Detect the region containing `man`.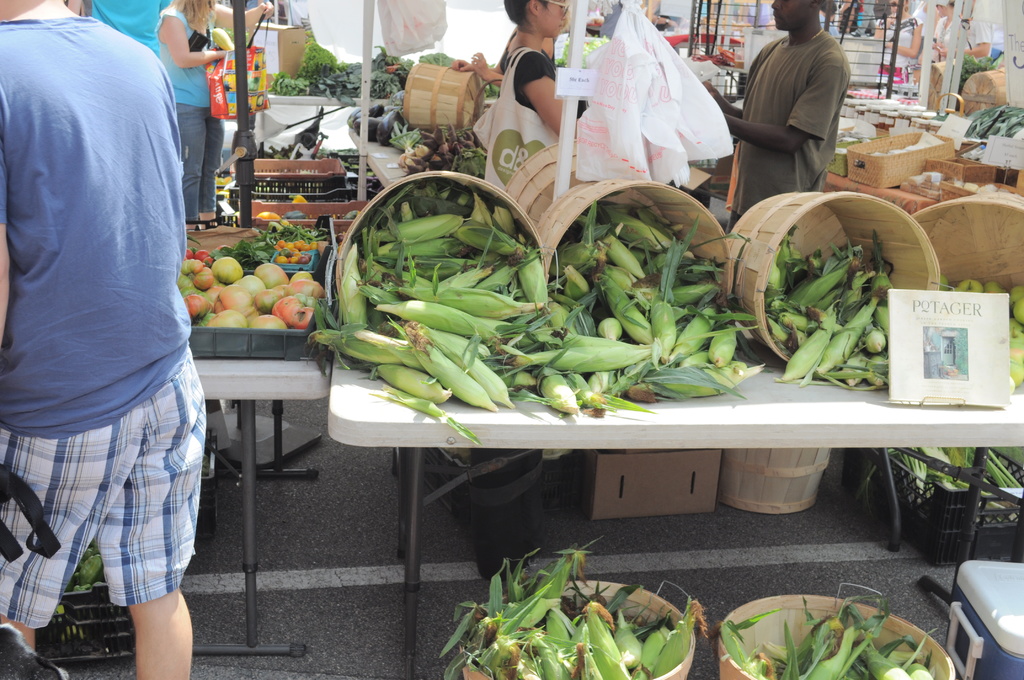
x1=733 y1=0 x2=870 y2=202.
